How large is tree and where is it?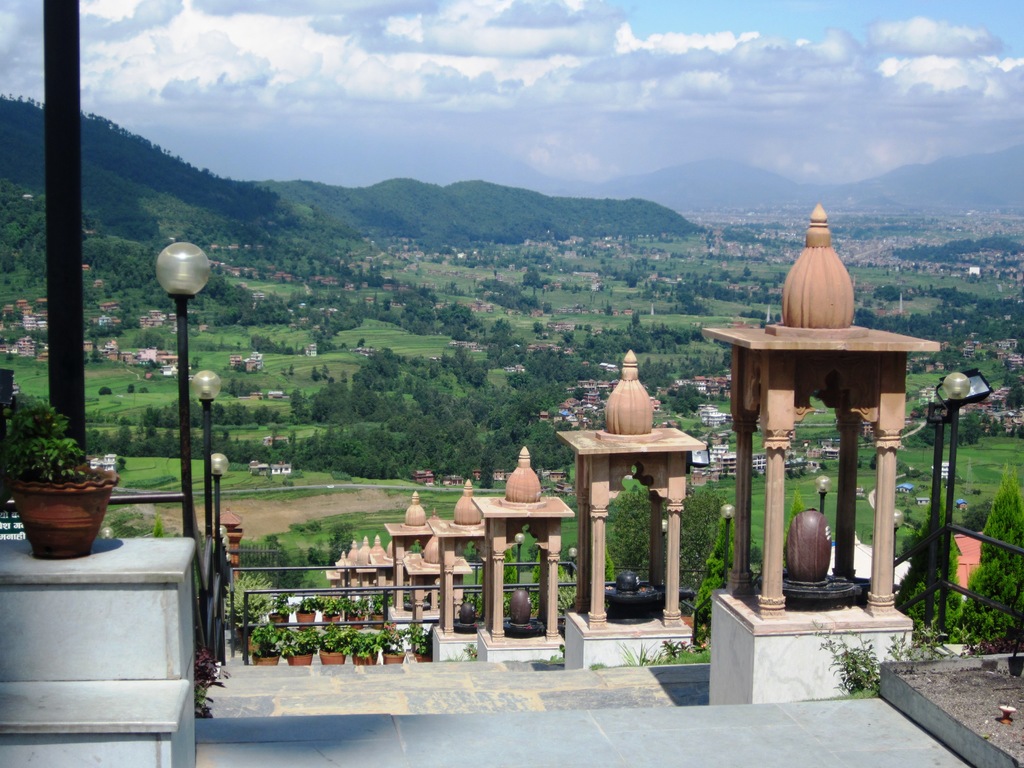
Bounding box: 988:419:1000:437.
